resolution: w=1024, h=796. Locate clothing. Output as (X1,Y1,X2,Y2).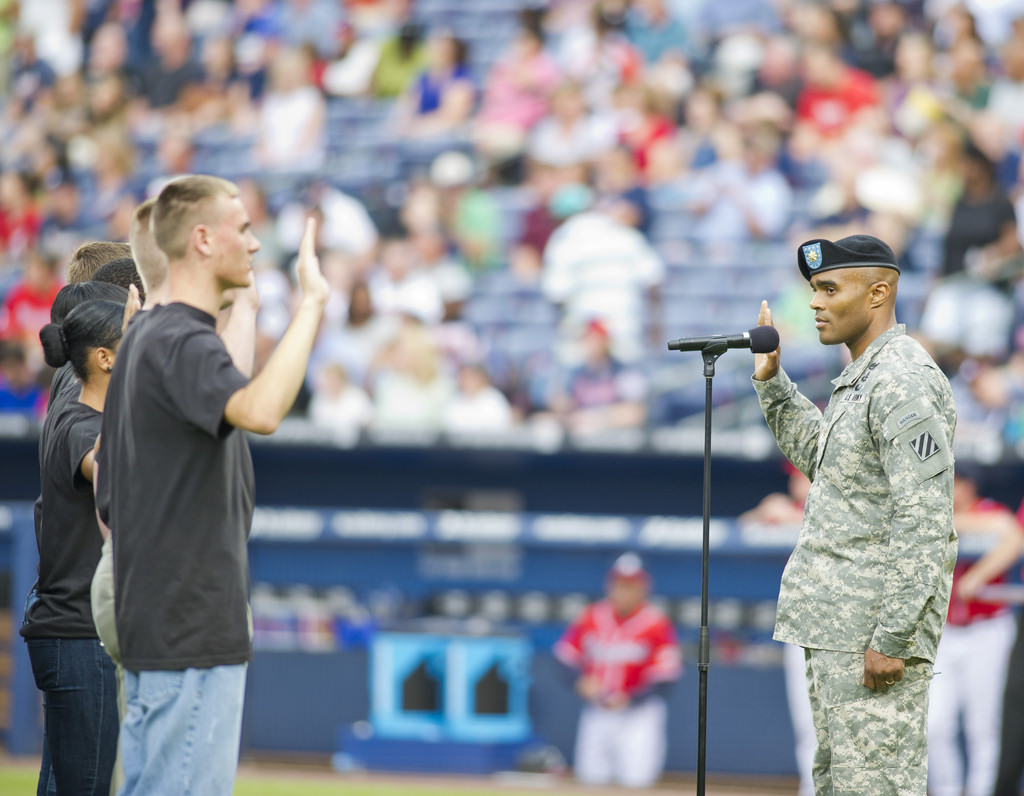
(716,293,965,762).
